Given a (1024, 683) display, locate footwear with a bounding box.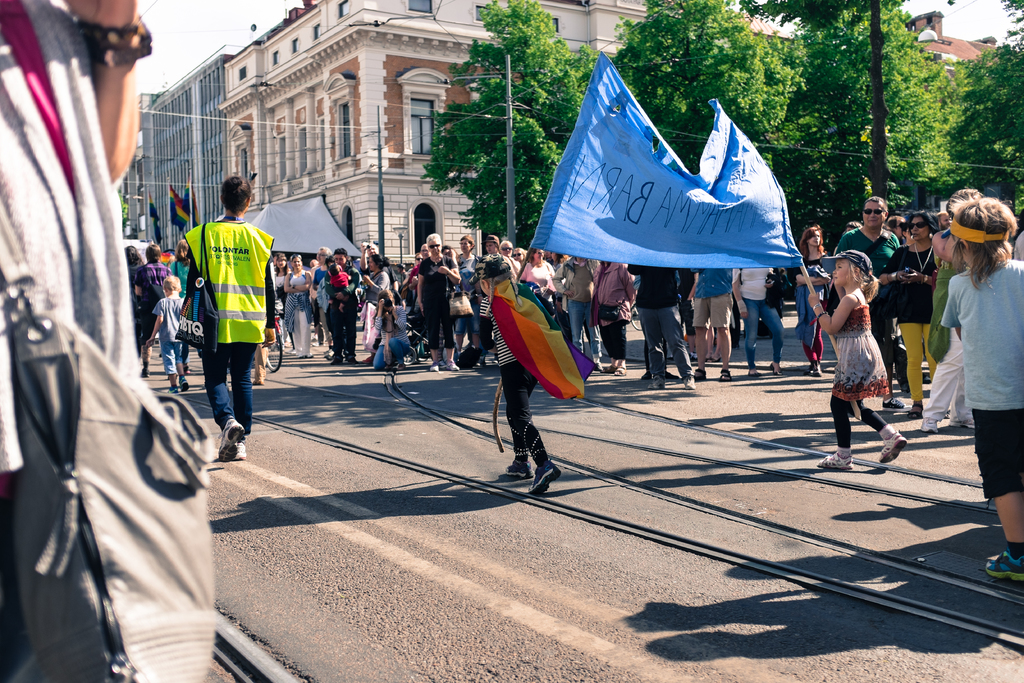
Located: detection(396, 361, 405, 368).
